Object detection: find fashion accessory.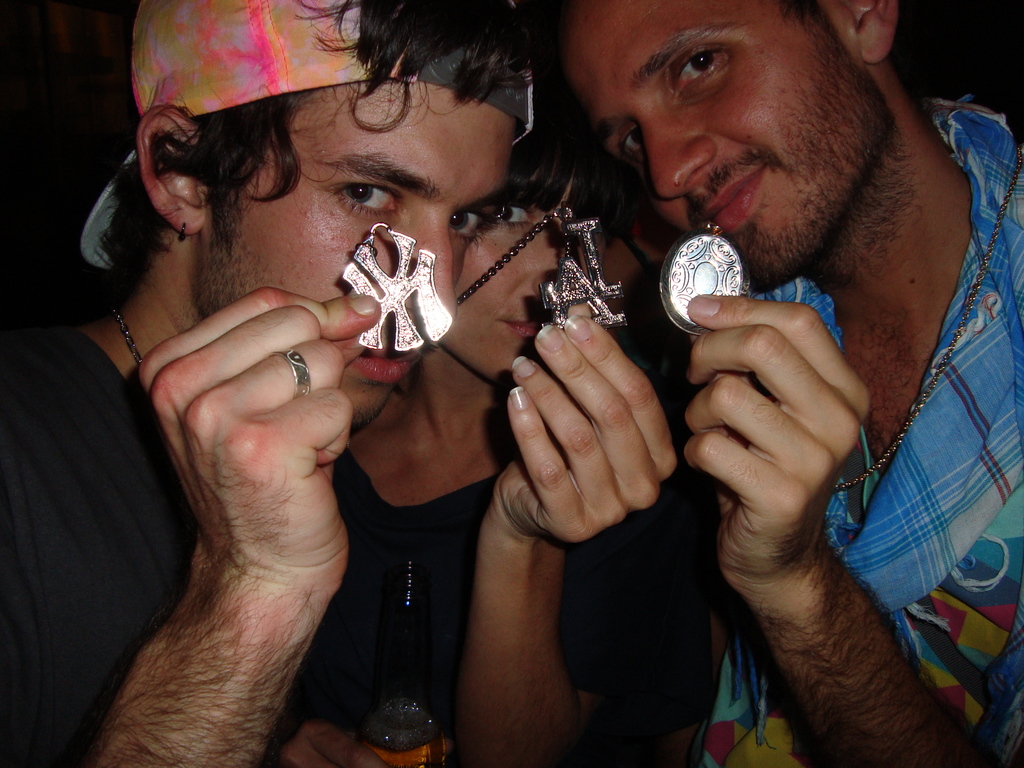
{"left": 111, "top": 305, "right": 144, "bottom": 368}.
